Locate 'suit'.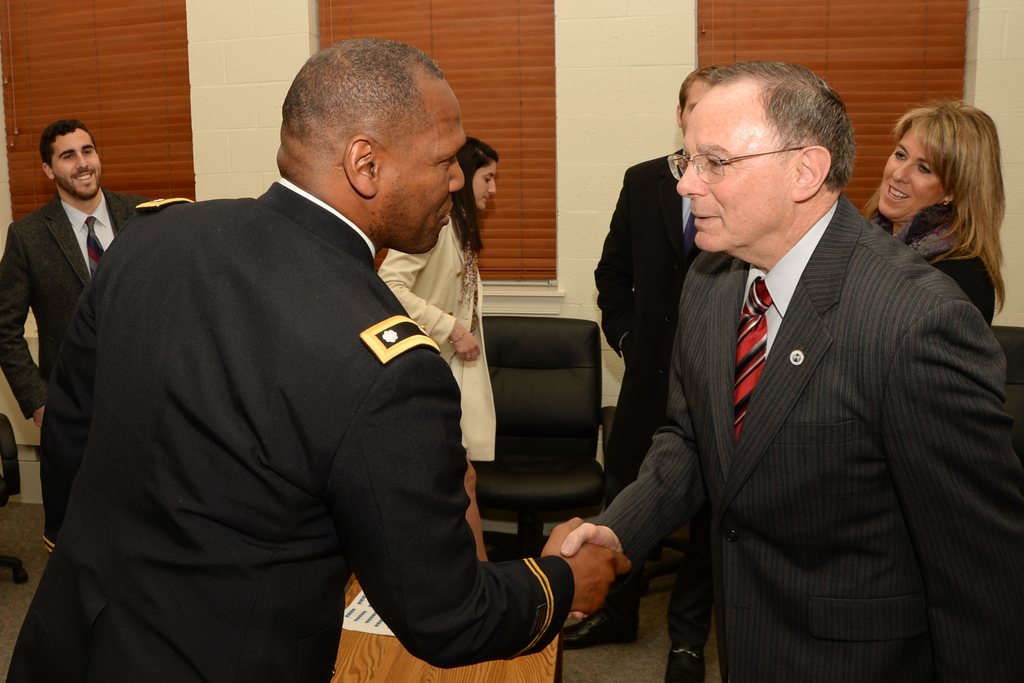
Bounding box: detection(11, 176, 576, 682).
